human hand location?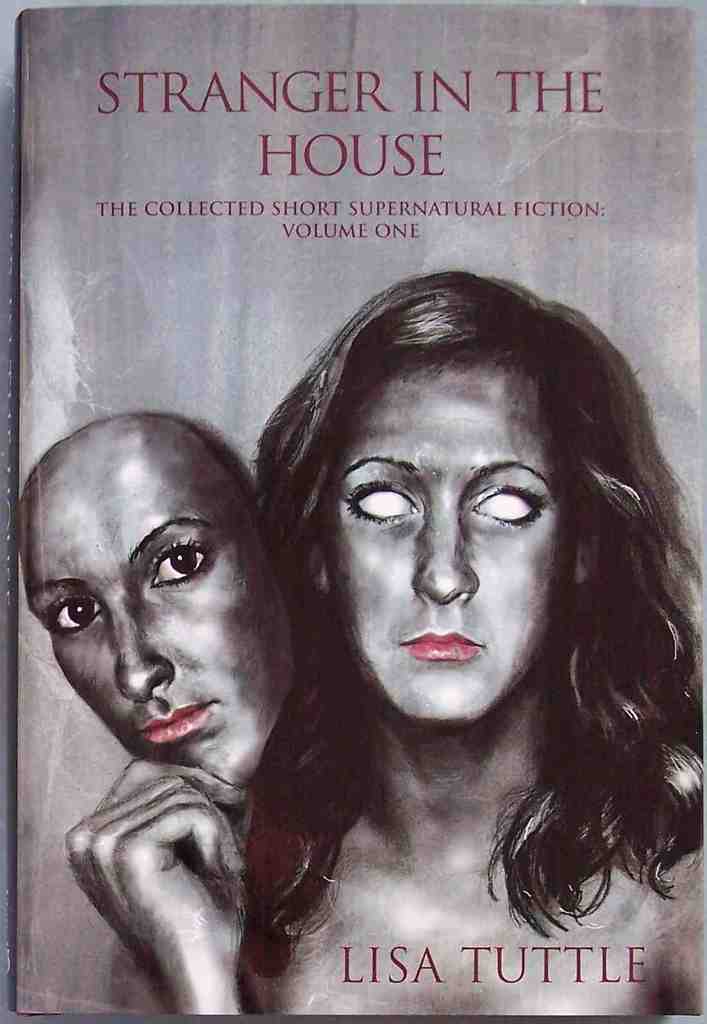
bbox=[56, 750, 245, 935]
